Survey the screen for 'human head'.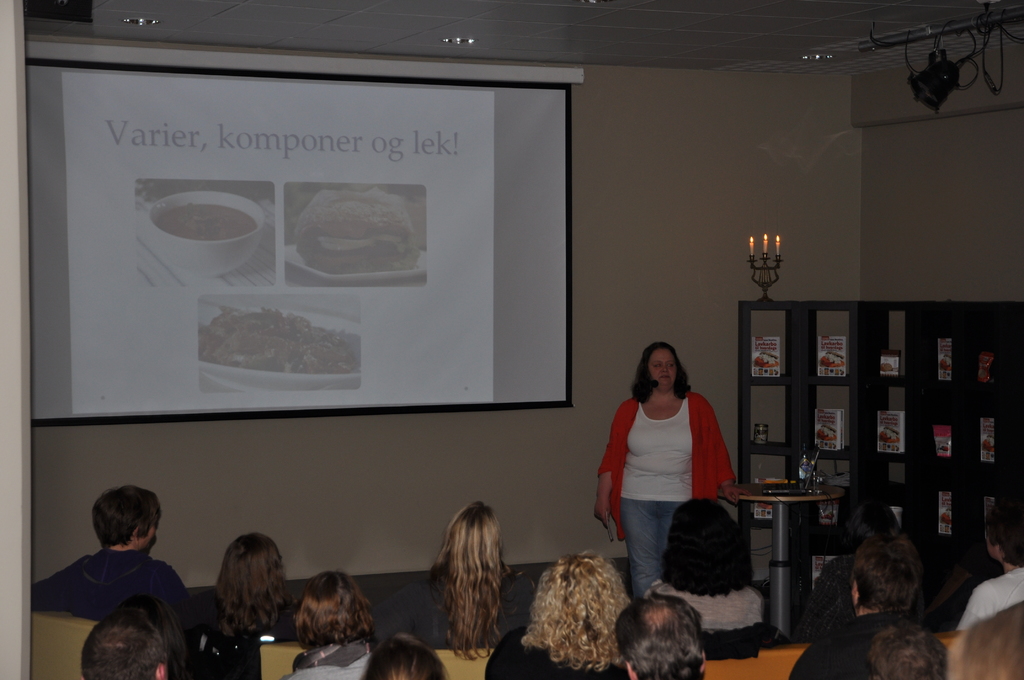
Survey found: <box>836,497,904,556</box>.
